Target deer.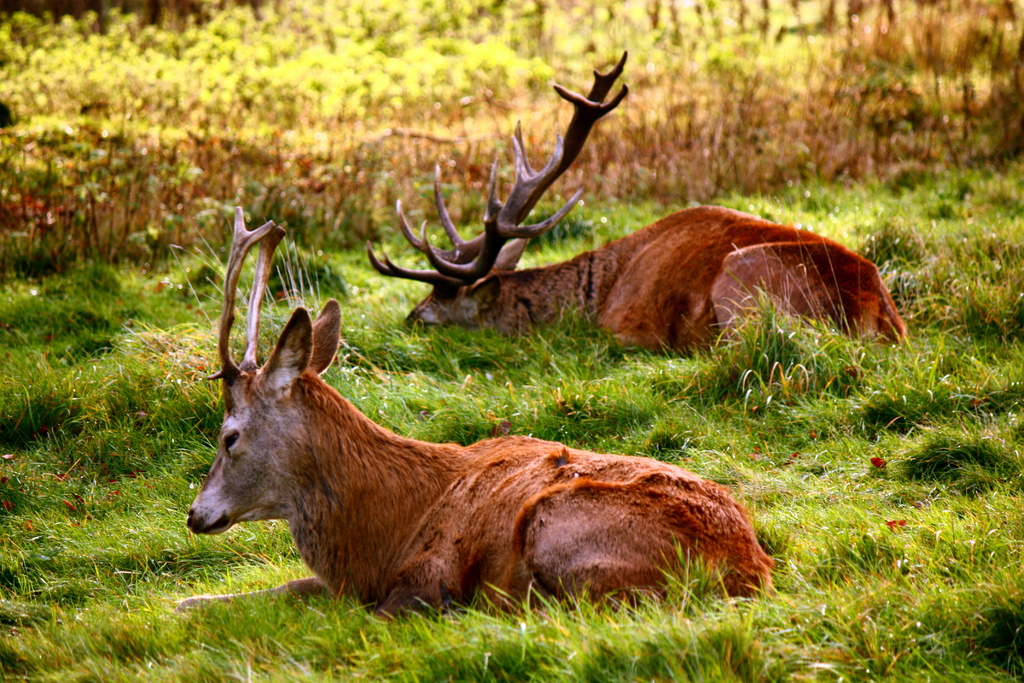
Target region: (left=361, top=49, right=899, bottom=365).
